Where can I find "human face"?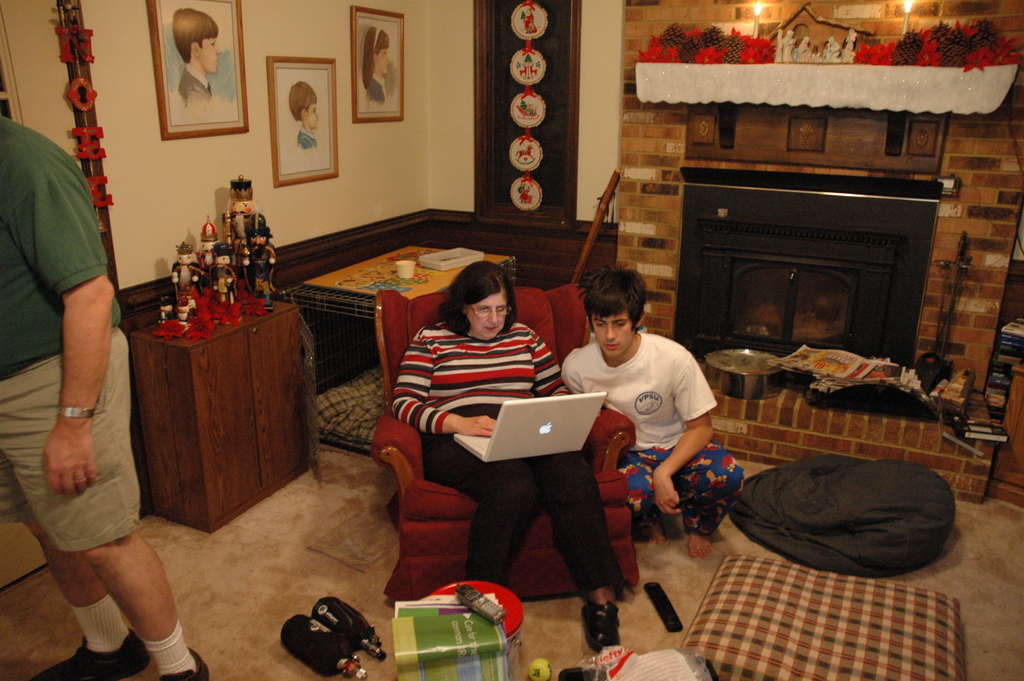
You can find it at {"x1": 306, "y1": 104, "x2": 321, "y2": 129}.
